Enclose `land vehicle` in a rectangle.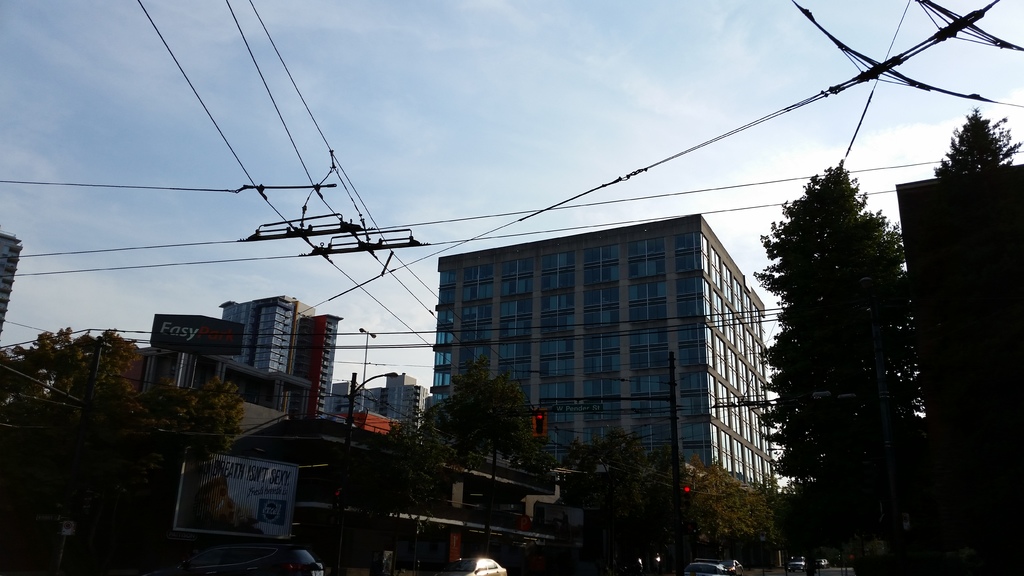
select_region(681, 563, 732, 575).
